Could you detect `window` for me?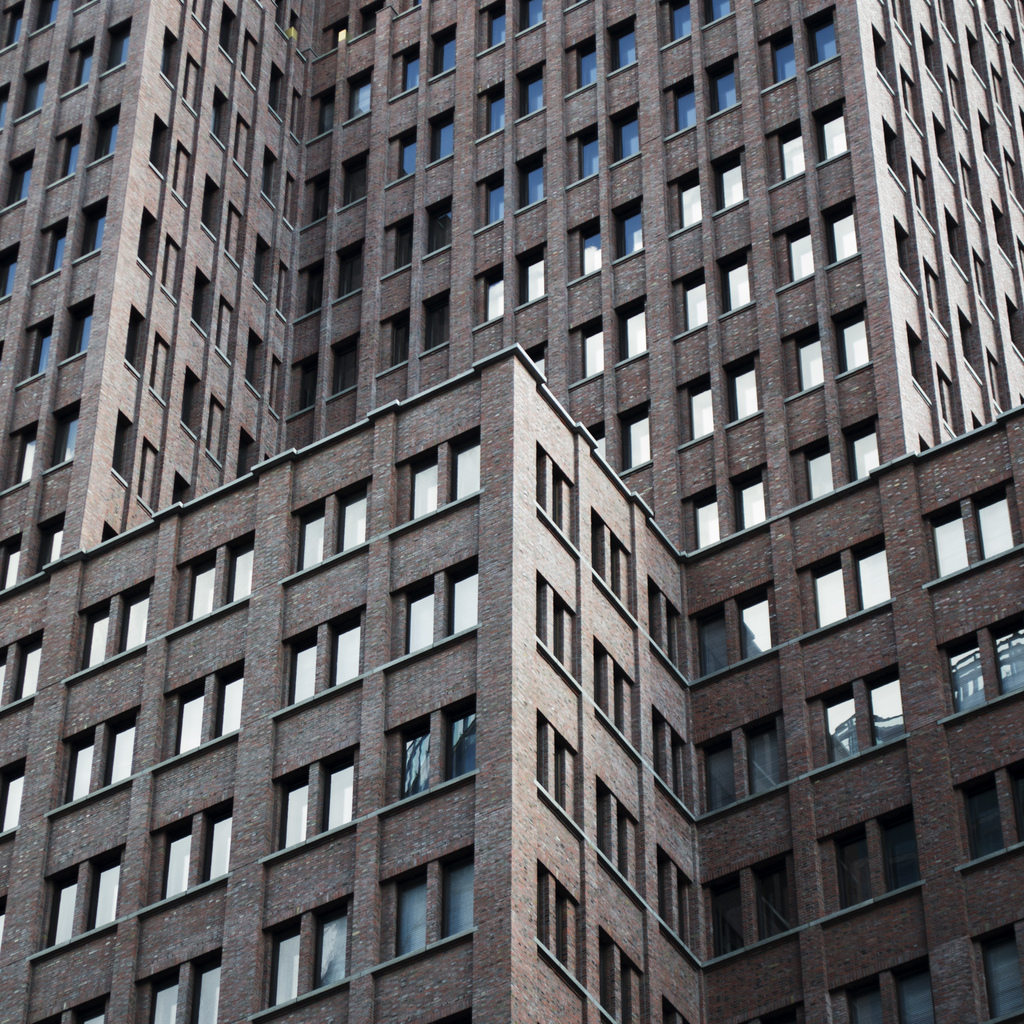
Detection result: 0,634,47,706.
